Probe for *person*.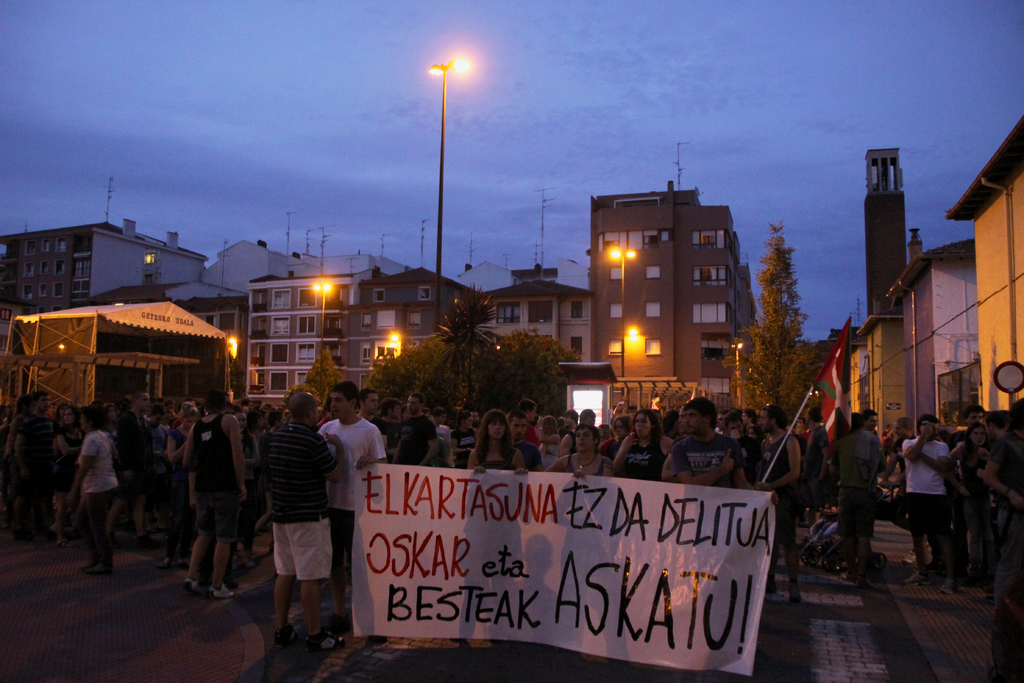
Probe result: bbox=(131, 391, 186, 560).
